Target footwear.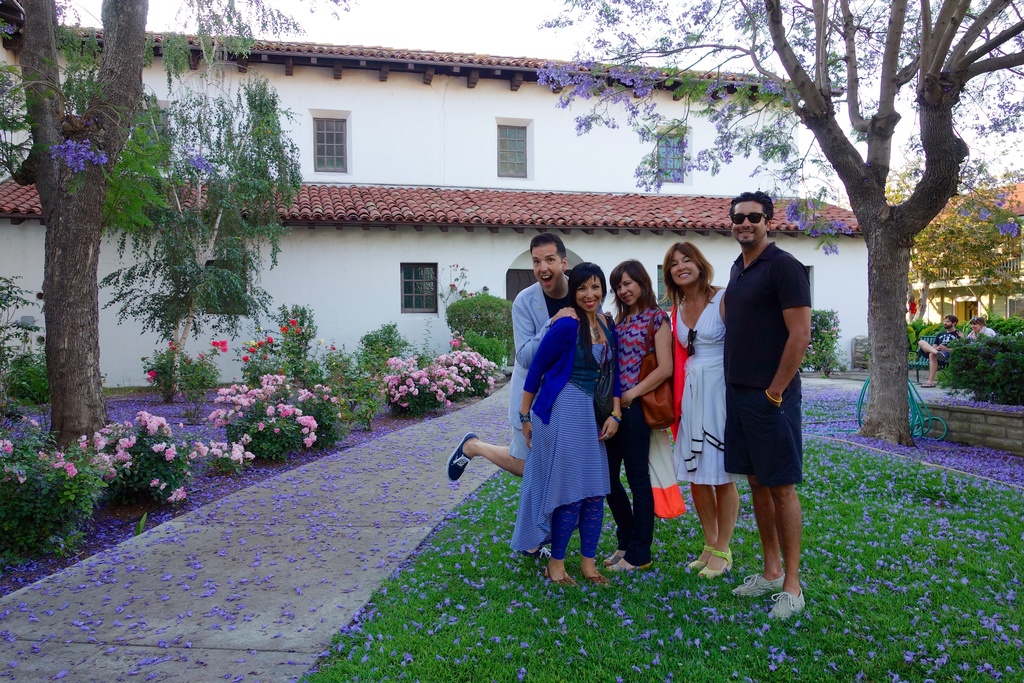
Target region: (695,547,732,578).
